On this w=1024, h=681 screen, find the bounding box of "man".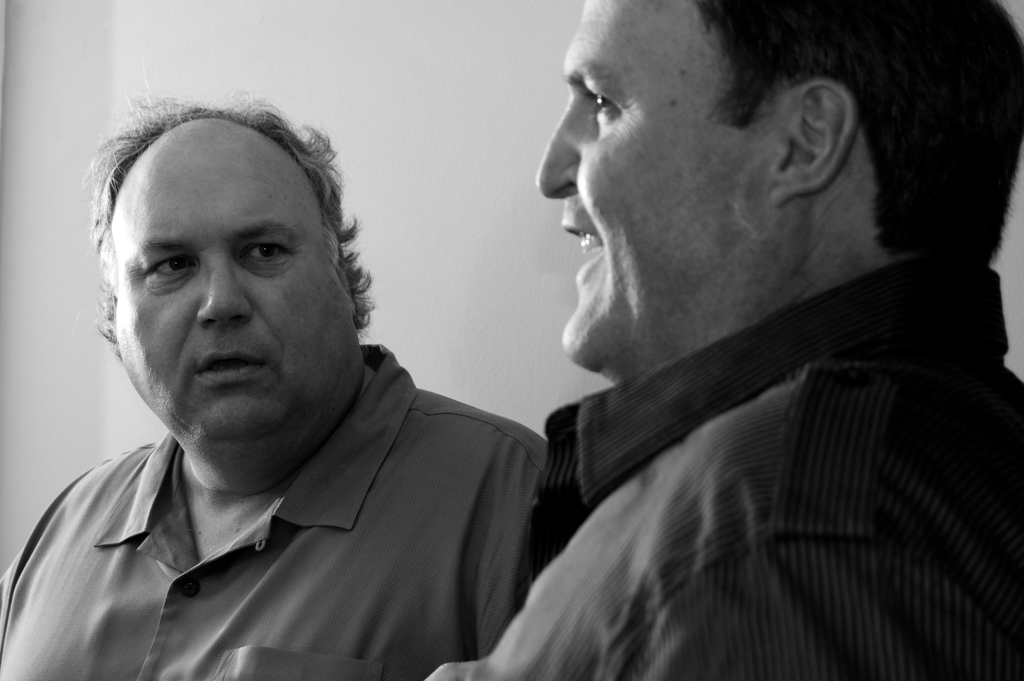
Bounding box: (1,86,593,666).
